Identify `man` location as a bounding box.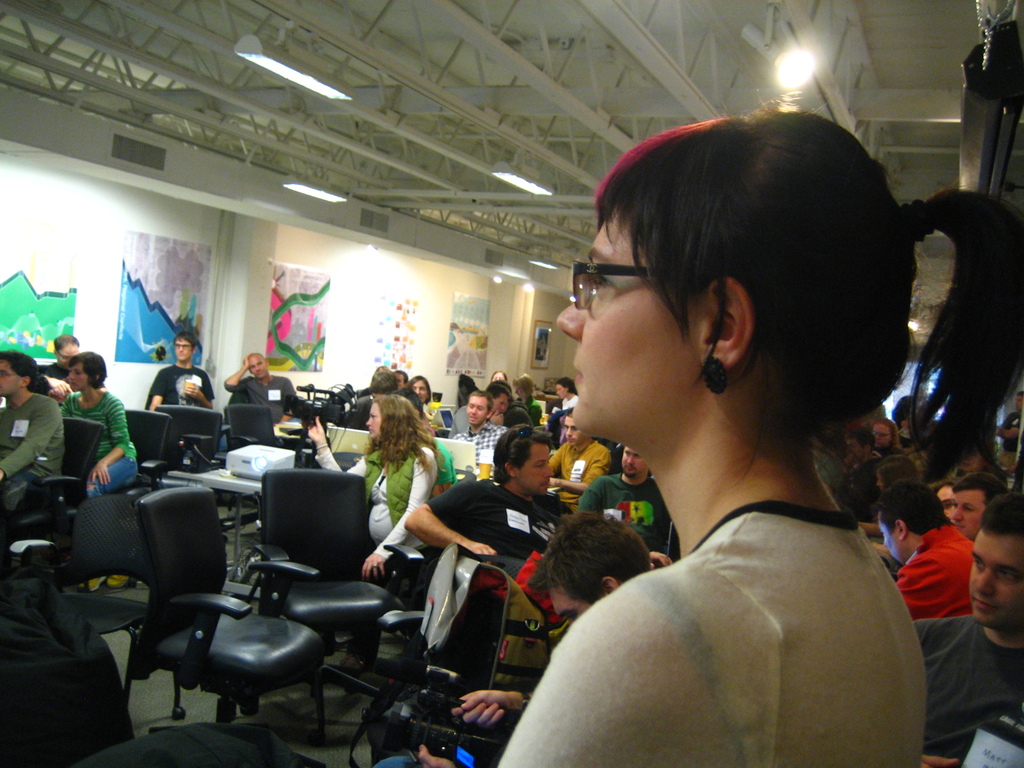
403, 430, 595, 601.
